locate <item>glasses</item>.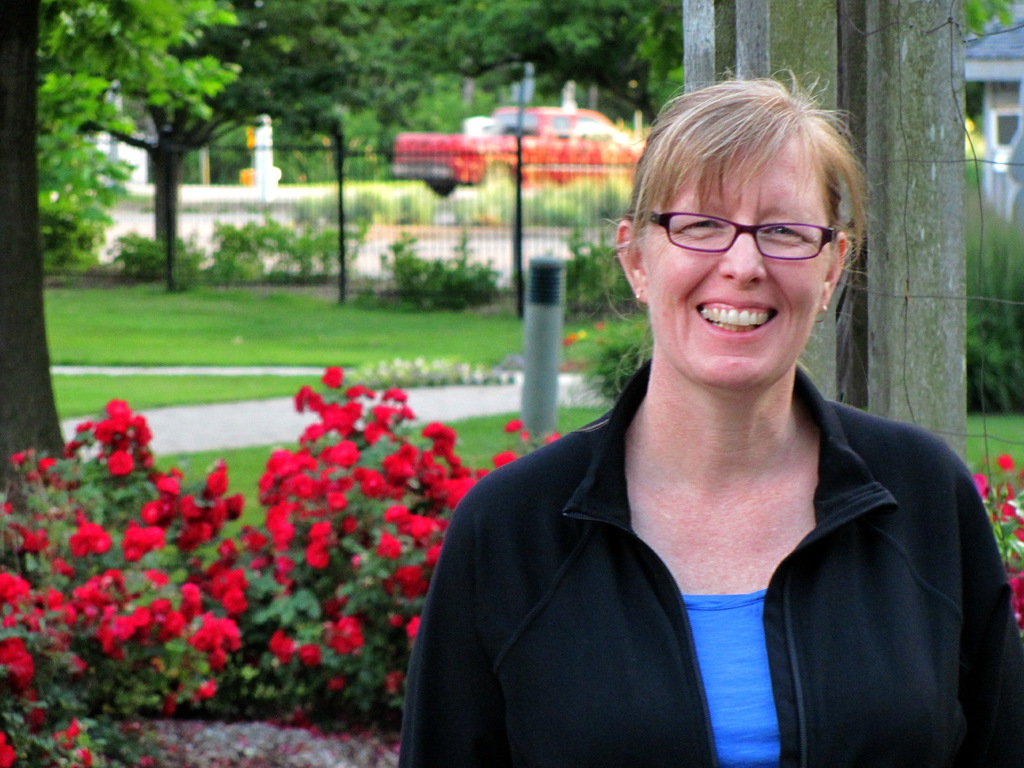
Bounding box: l=637, t=200, r=858, b=270.
